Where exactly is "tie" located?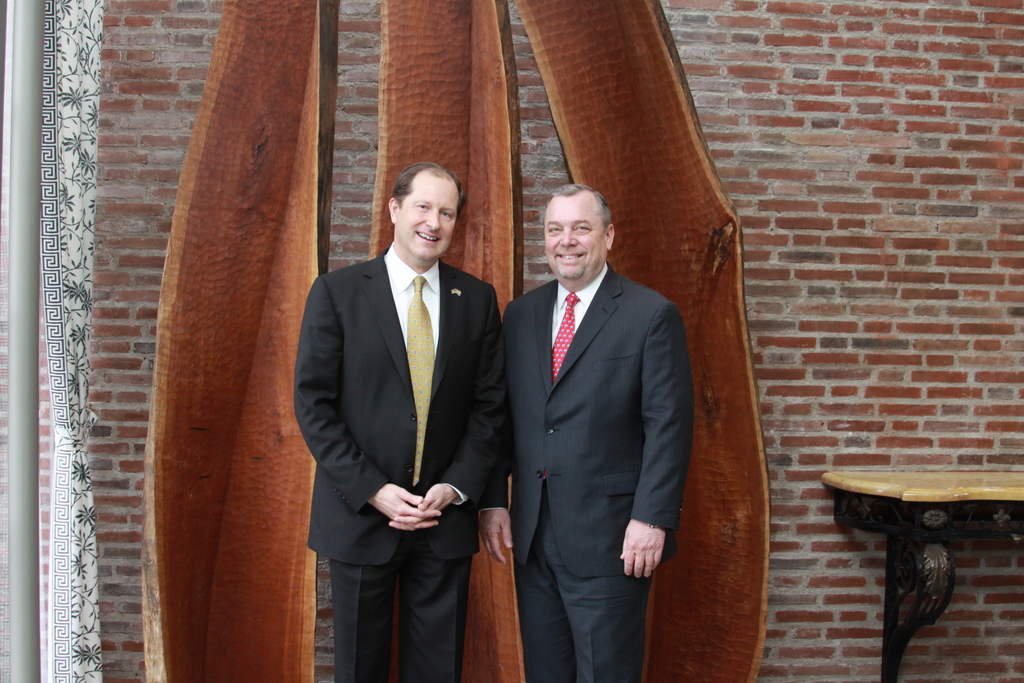
Its bounding box is {"left": 404, "top": 268, "right": 434, "bottom": 491}.
